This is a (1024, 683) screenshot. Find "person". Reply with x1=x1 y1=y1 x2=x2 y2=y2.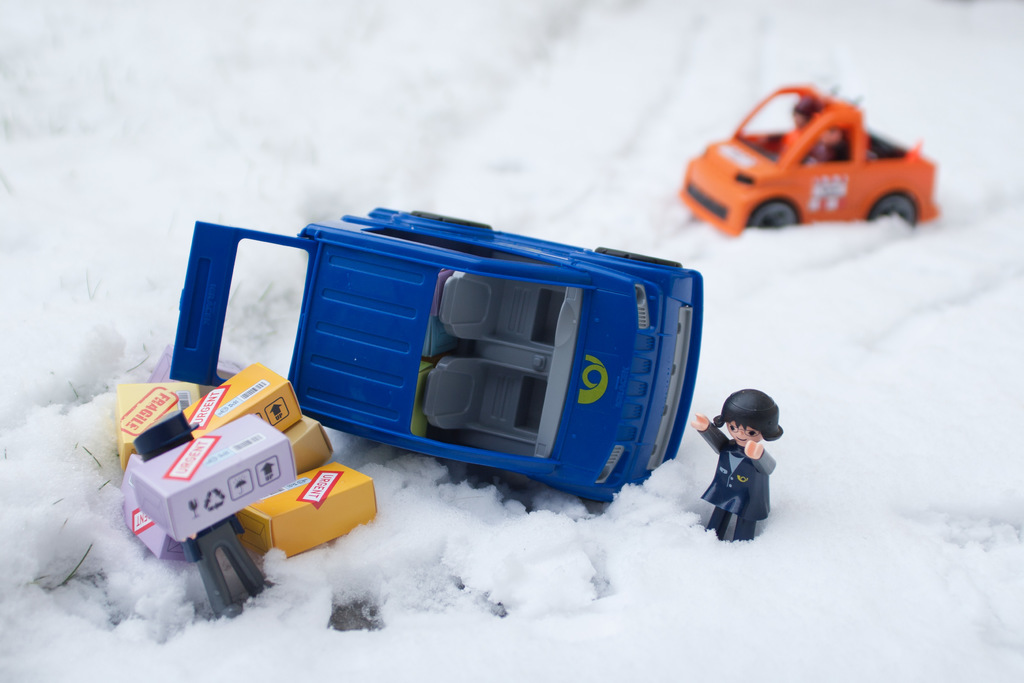
x1=689 y1=384 x2=781 y2=544.
